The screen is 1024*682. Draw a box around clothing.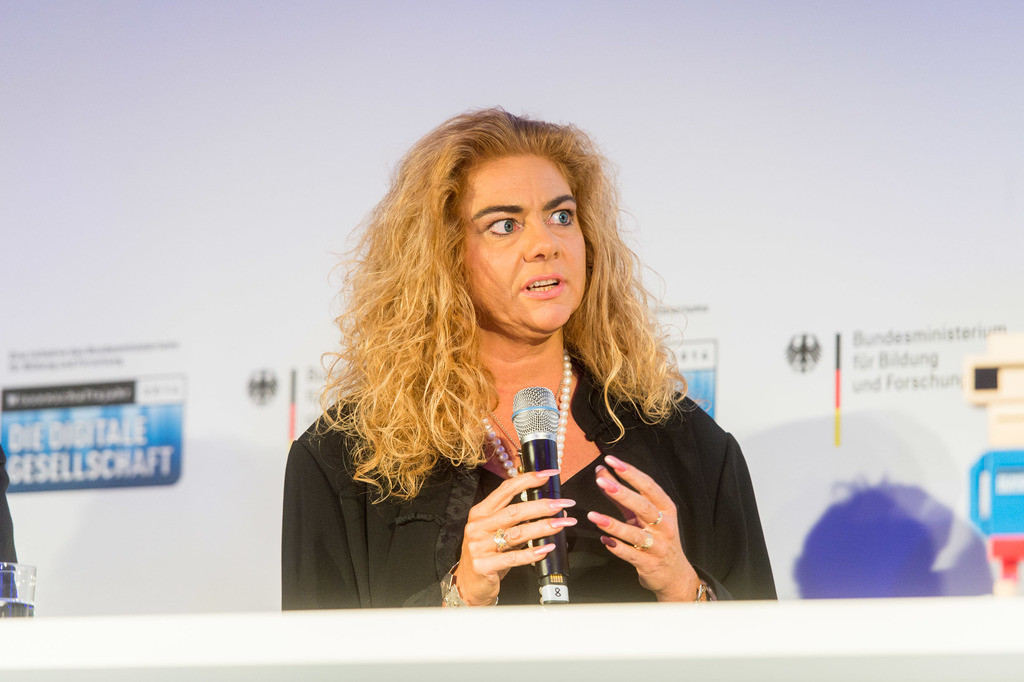
detection(278, 333, 788, 614).
